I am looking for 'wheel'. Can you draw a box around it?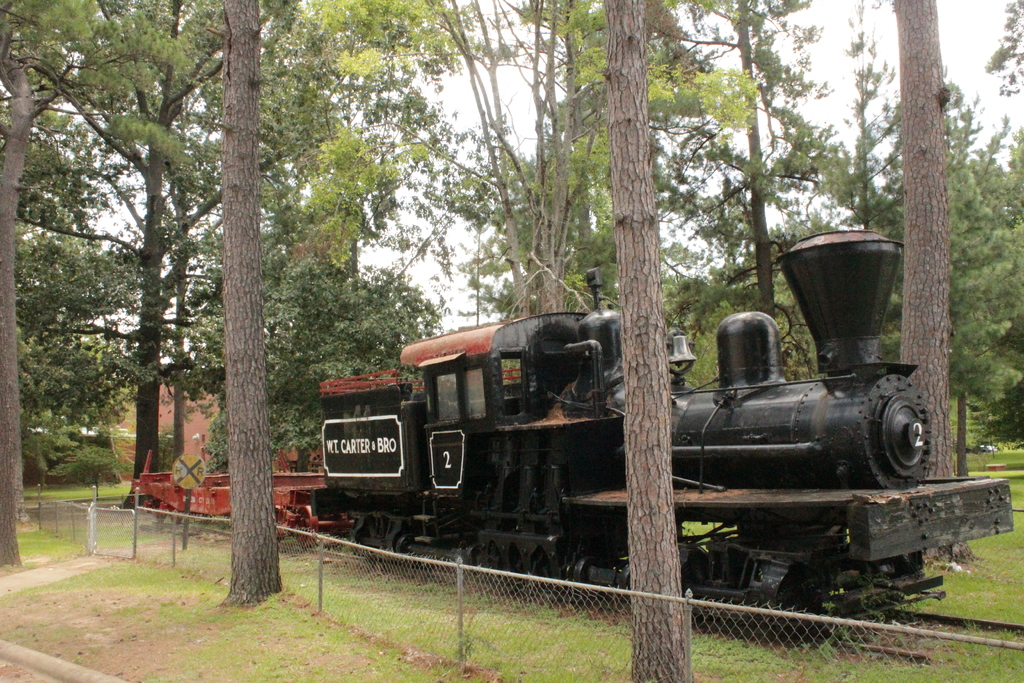
Sure, the bounding box is <region>273, 507, 294, 548</region>.
